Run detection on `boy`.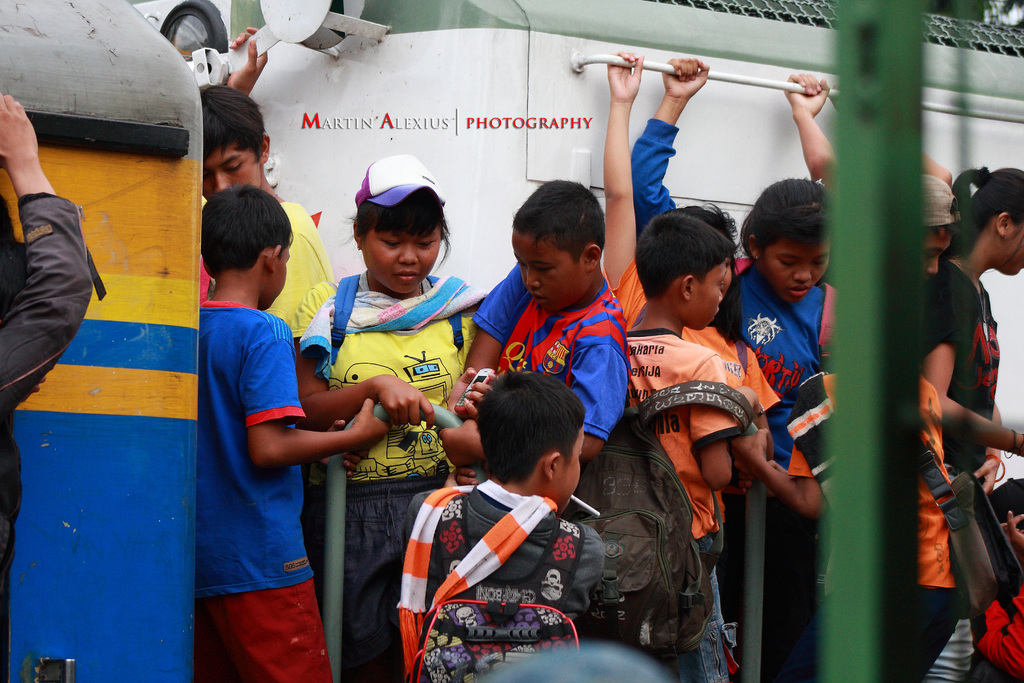
Result: <bbox>615, 220, 755, 664</bbox>.
